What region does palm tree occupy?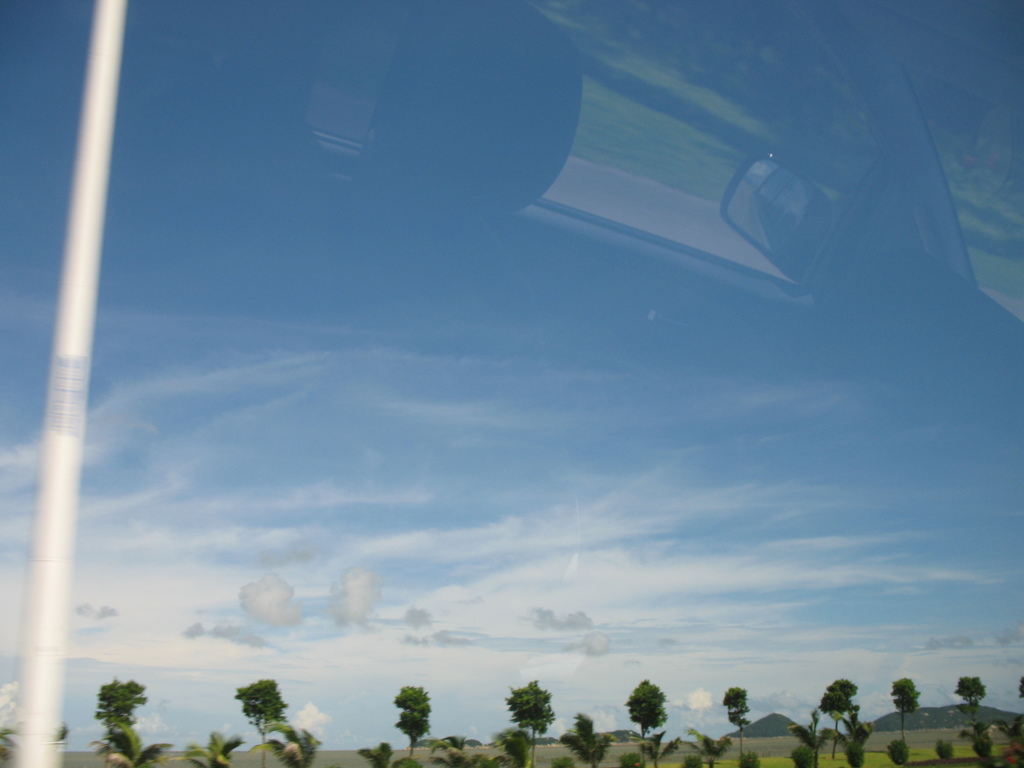
locate(802, 720, 834, 758).
